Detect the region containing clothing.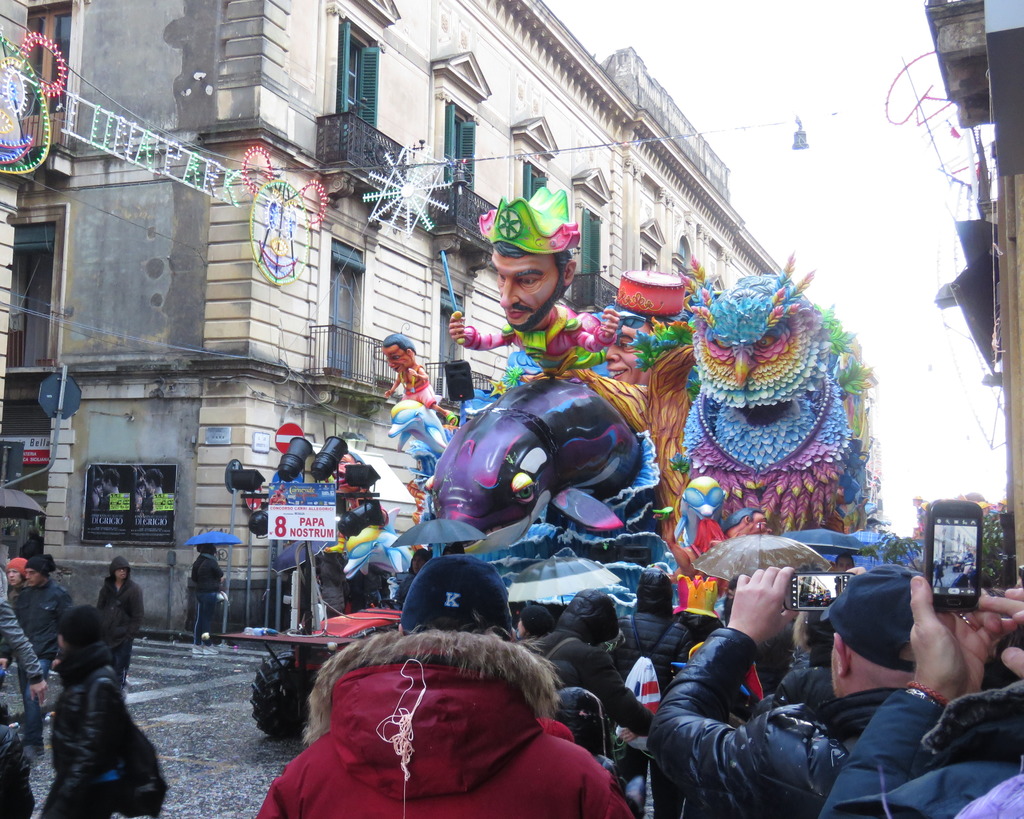
box=[615, 614, 678, 818].
